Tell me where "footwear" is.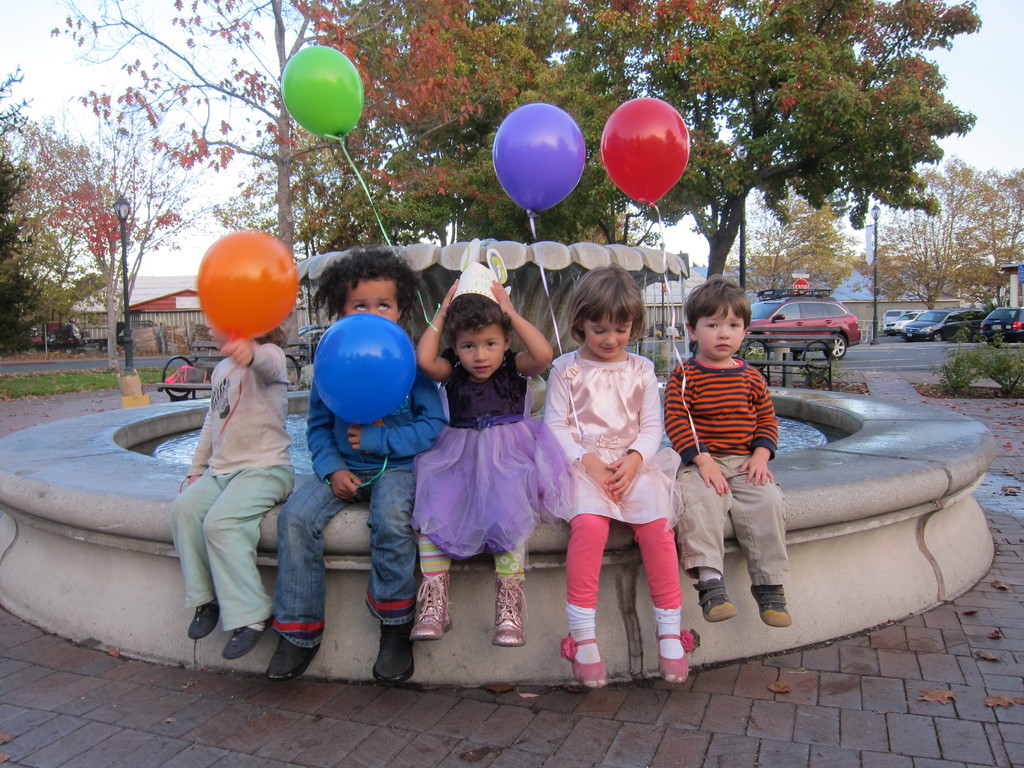
"footwear" is at (374, 626, 419, 688).
